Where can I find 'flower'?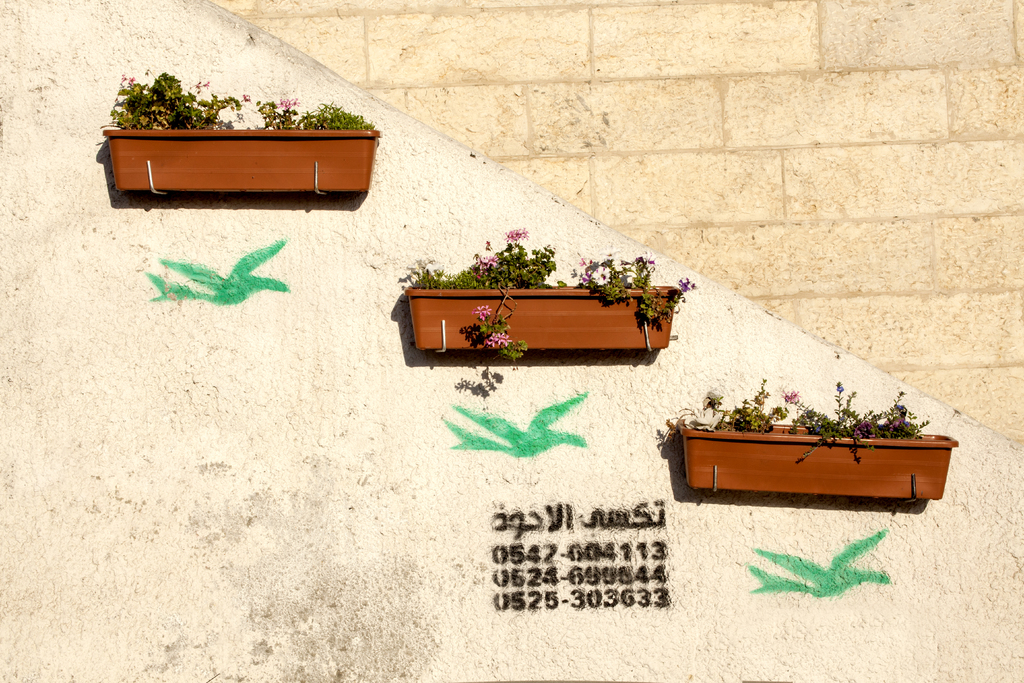
You can find it at <bbox>490, 332, 509, 349</bbox>.
